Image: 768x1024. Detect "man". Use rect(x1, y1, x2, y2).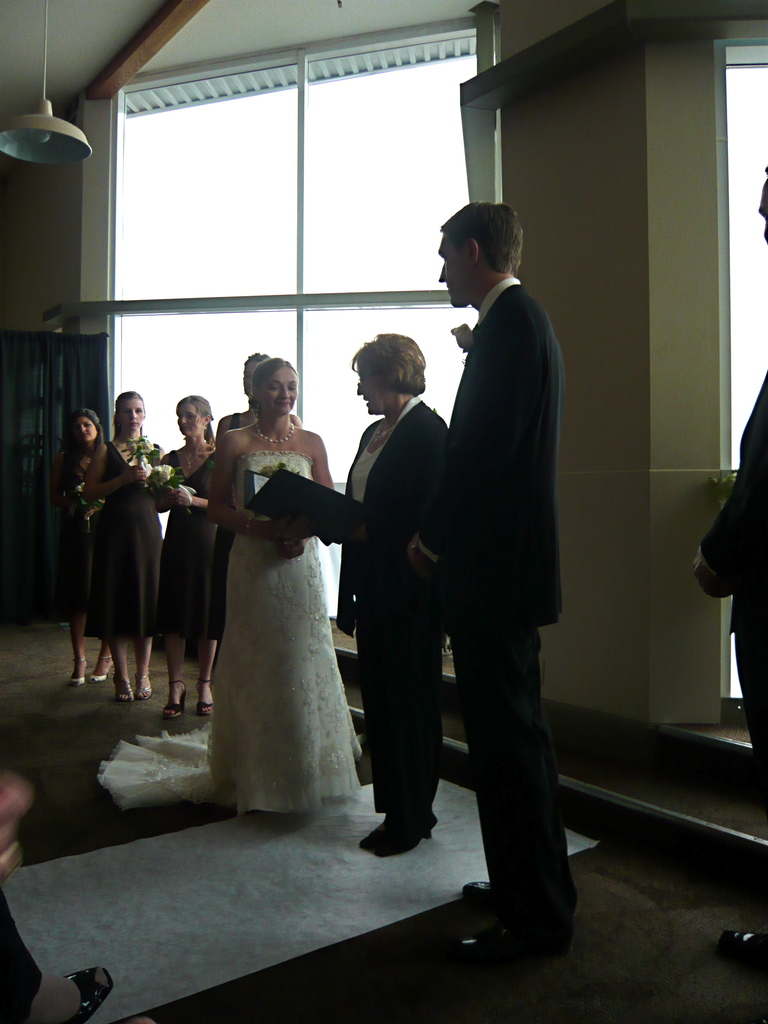
rect(401, 170, 577, 839).
